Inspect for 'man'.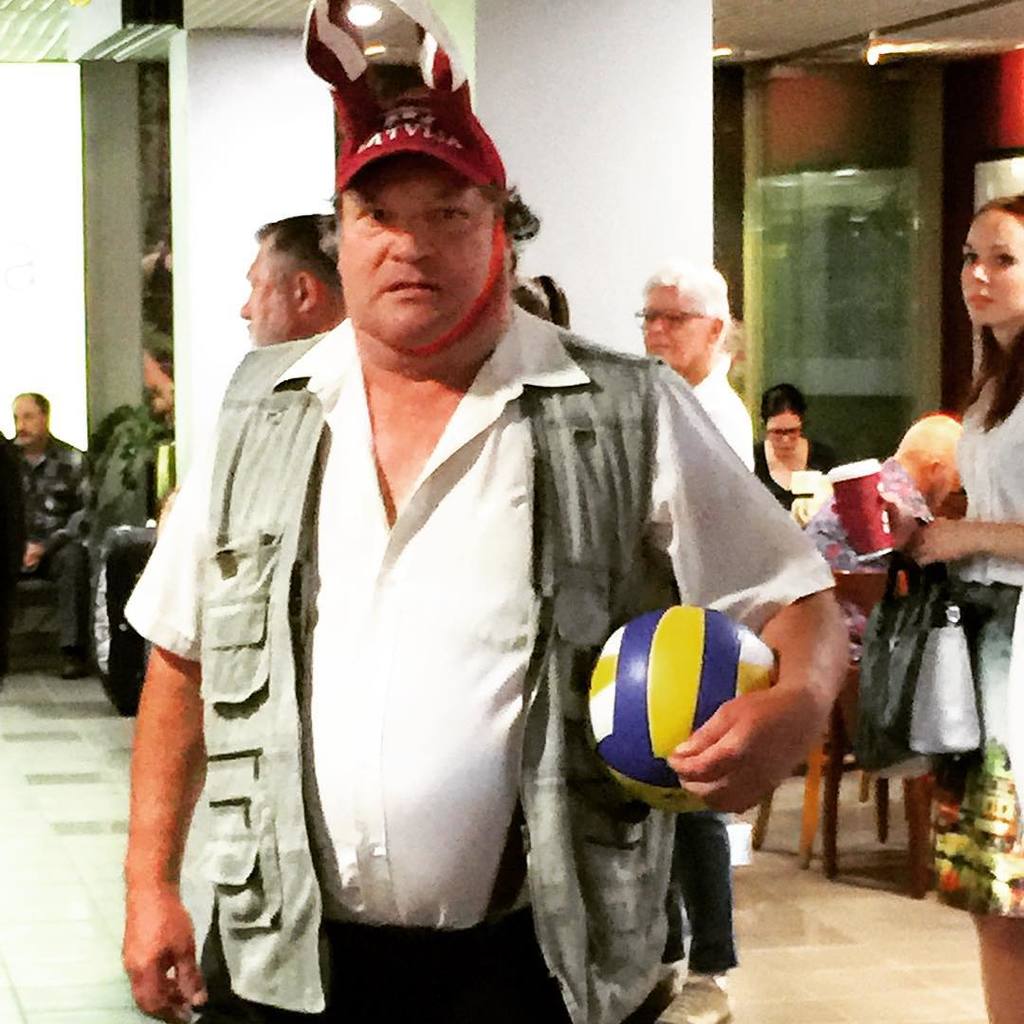
Inspection: (x1=225, y1=213, x2=343, y2=338).
